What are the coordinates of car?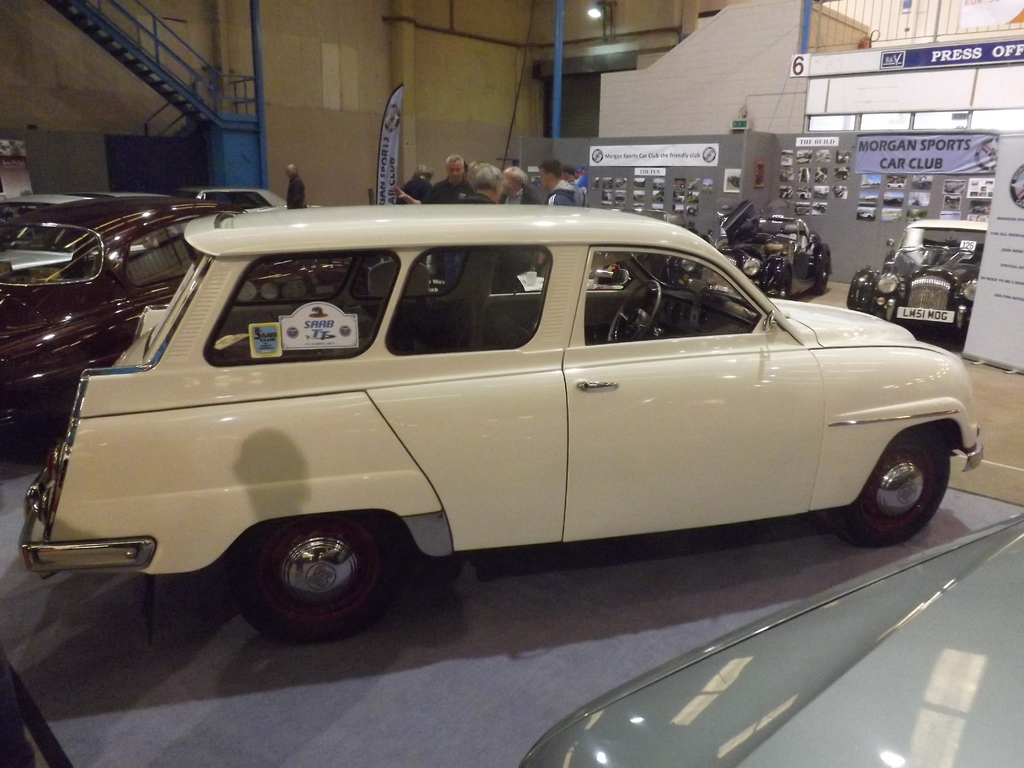
(844,220,985,346).
